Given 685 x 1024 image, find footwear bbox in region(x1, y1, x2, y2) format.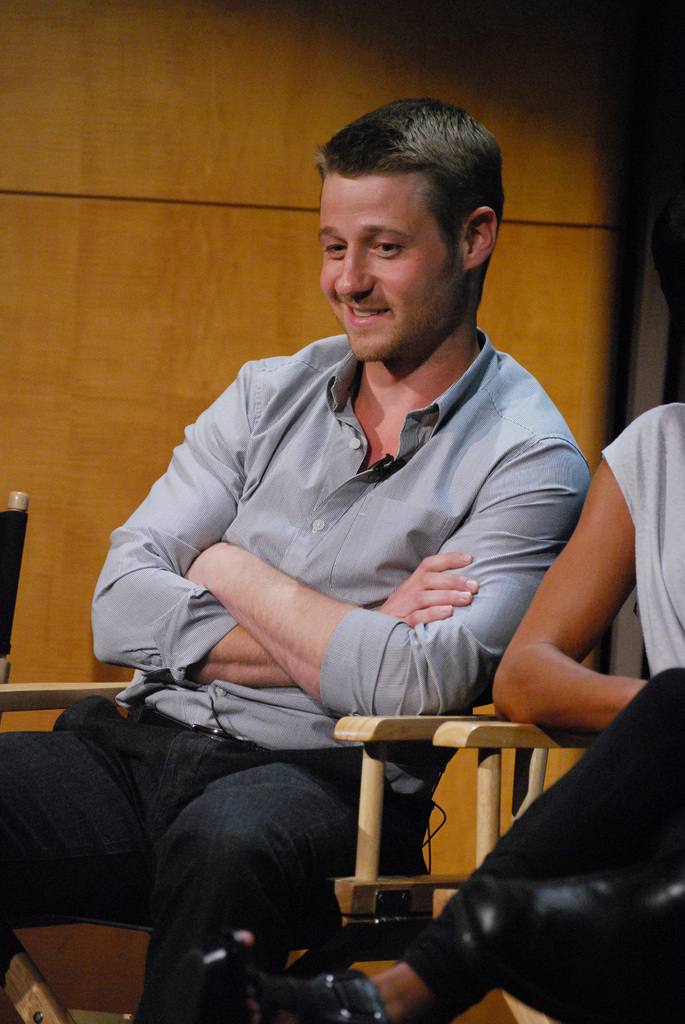
region(173, 935, 397, 1023).
